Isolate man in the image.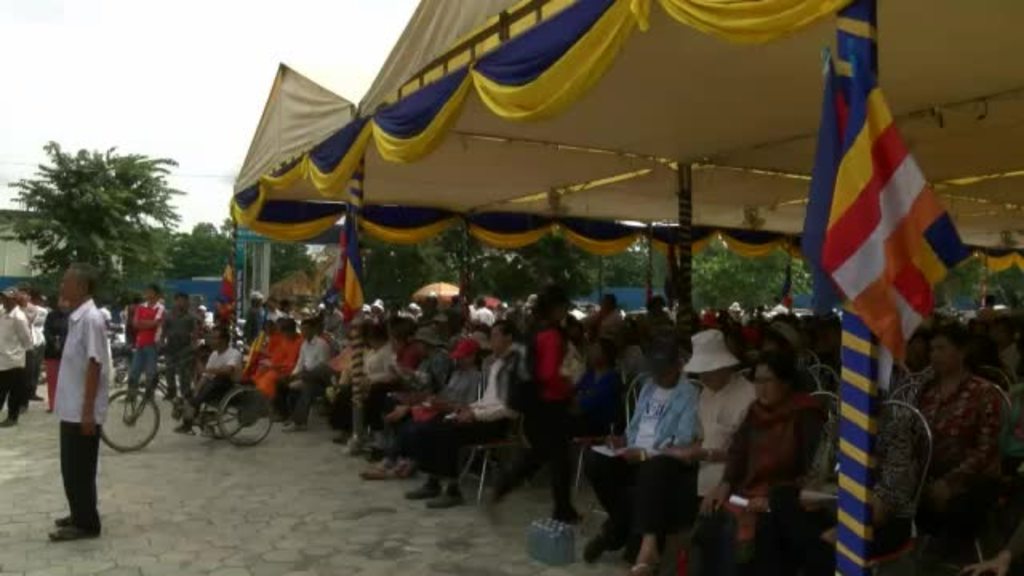
Isolated region: left=171, top=323, right=242, bottom=434.
